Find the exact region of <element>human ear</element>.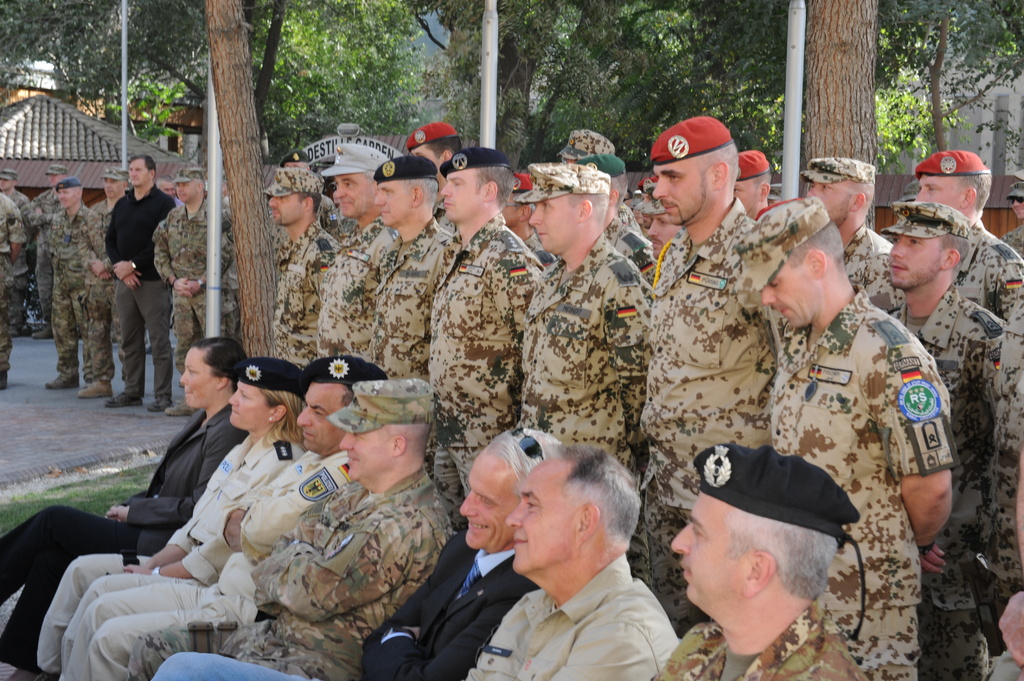
Exact region: detection(198, 179, 203, 192).
